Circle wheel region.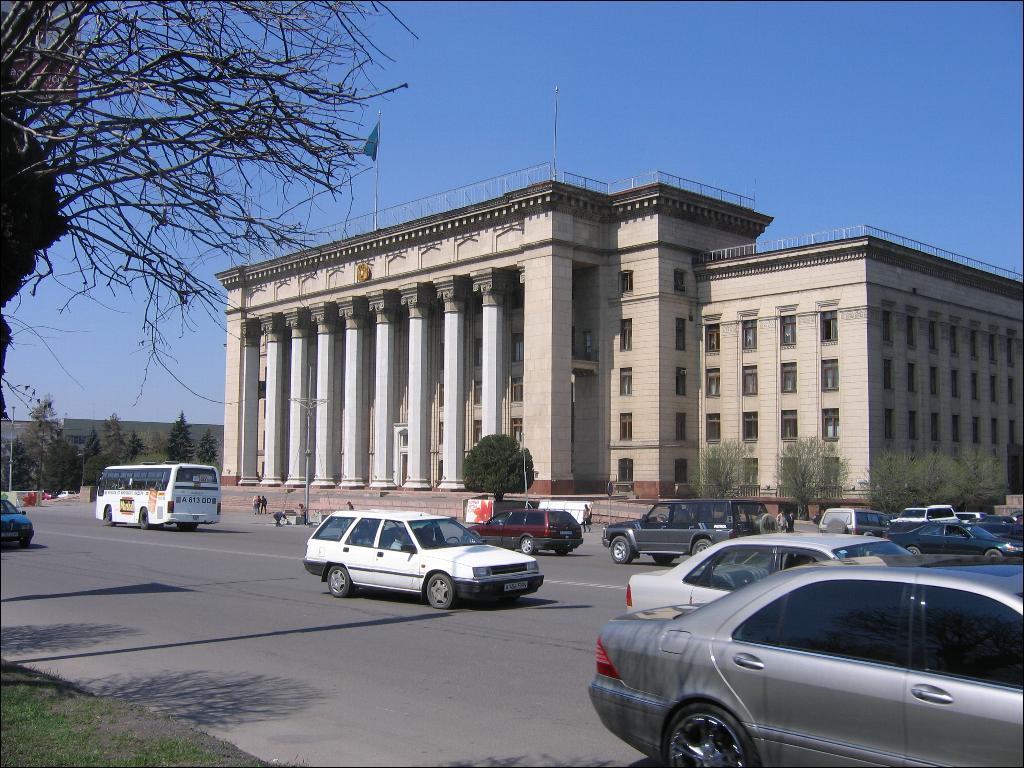
Region: detection(985, 549, 1004, 554).
